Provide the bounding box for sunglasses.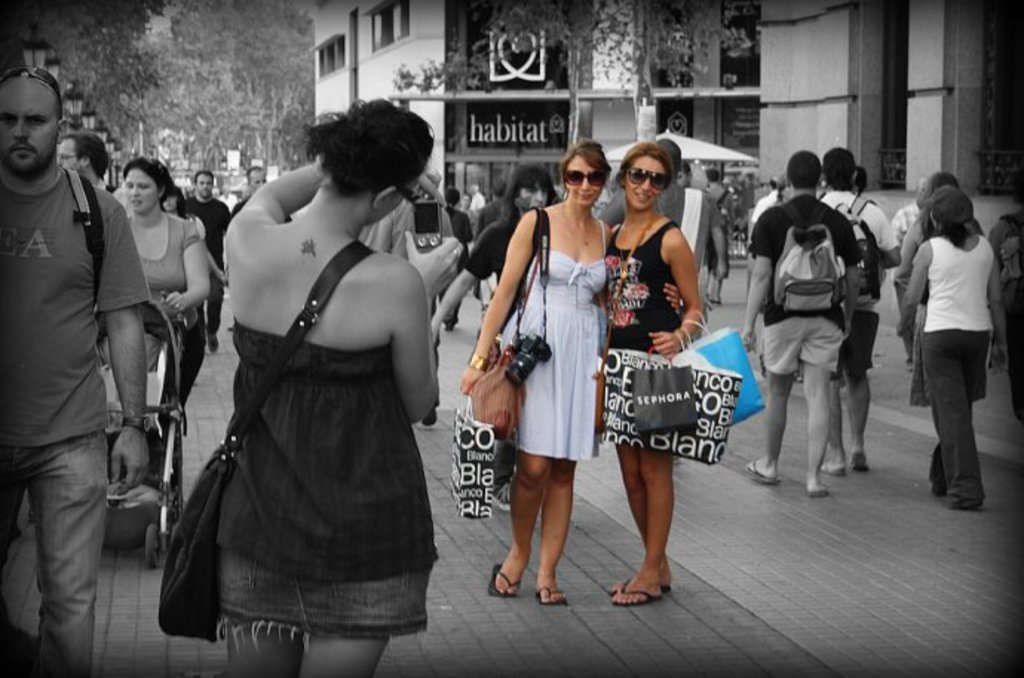
select_region(567, 171, 604, 187).
